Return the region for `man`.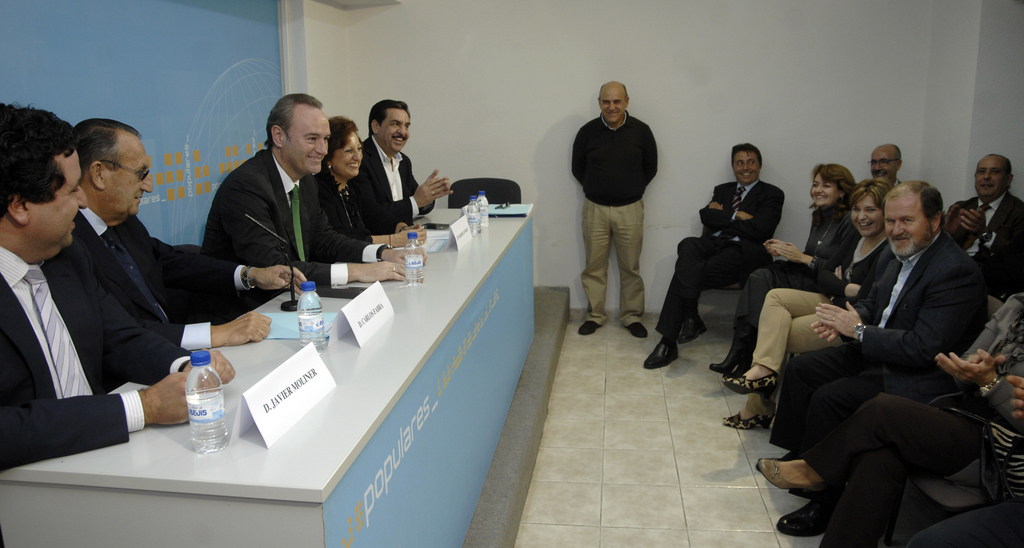
74, 116, 306, 344.
